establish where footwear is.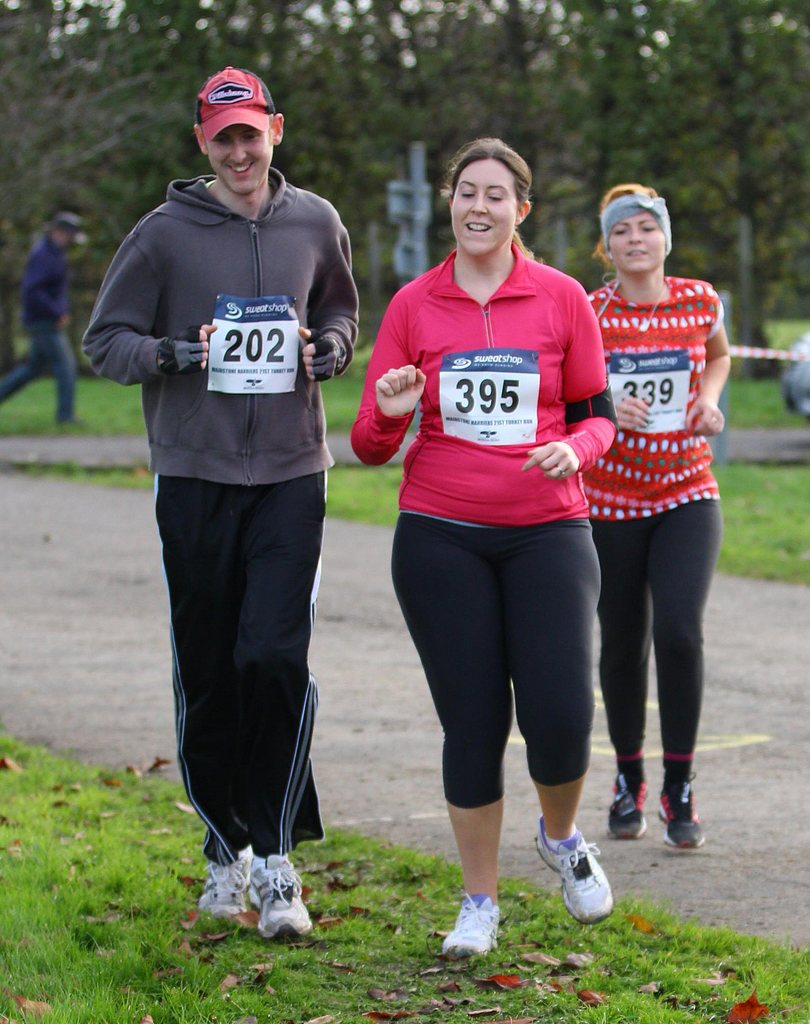
Established at 544 844 626 931.
